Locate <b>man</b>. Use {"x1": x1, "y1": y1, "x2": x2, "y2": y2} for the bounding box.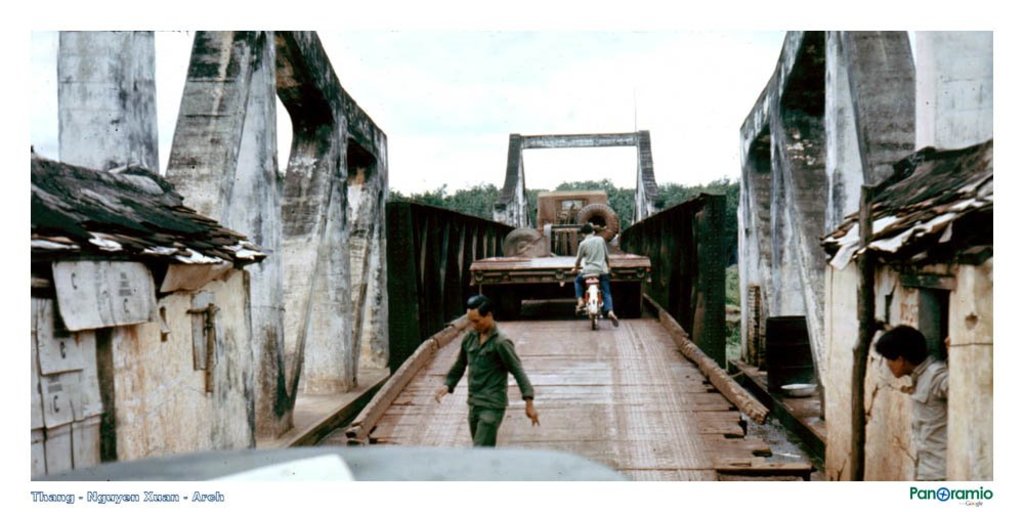
{"x1": 573, "y1": 224, "x2": 620, "y2": 326}.
